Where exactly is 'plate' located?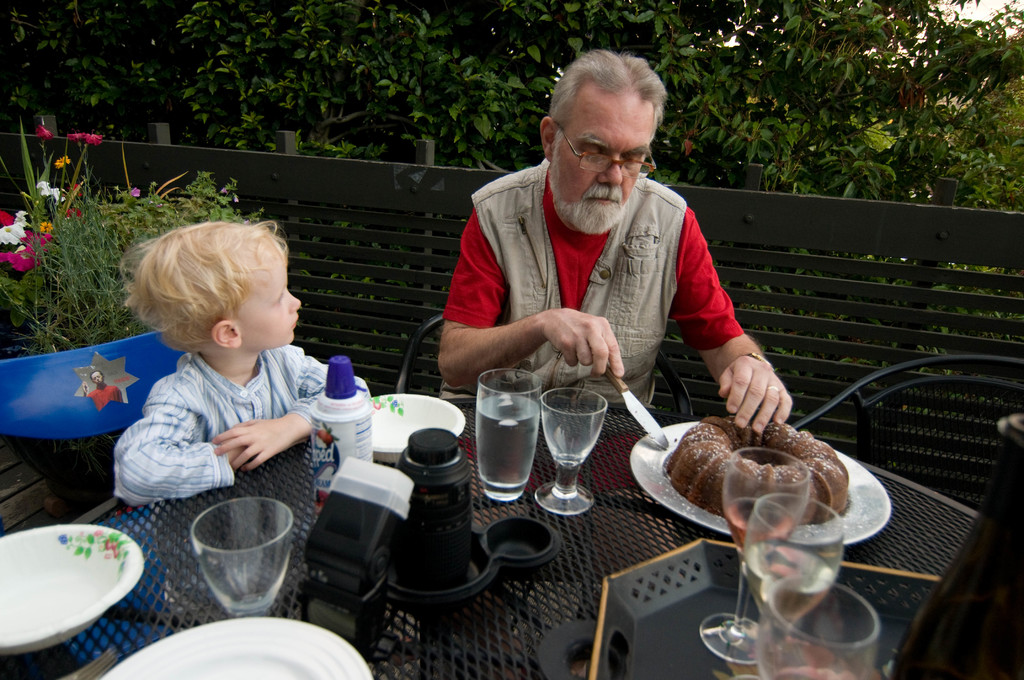
Its bounding box is (371,391,464,462).
